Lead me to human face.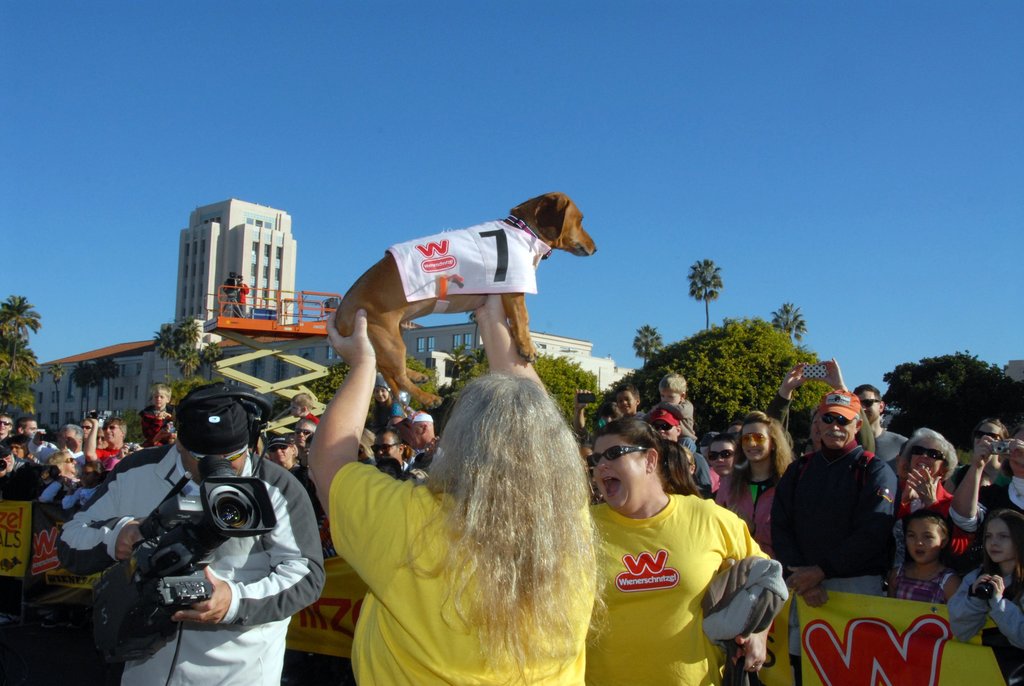
Lead to x1=908, y1=441, x2=948, y2=478.
